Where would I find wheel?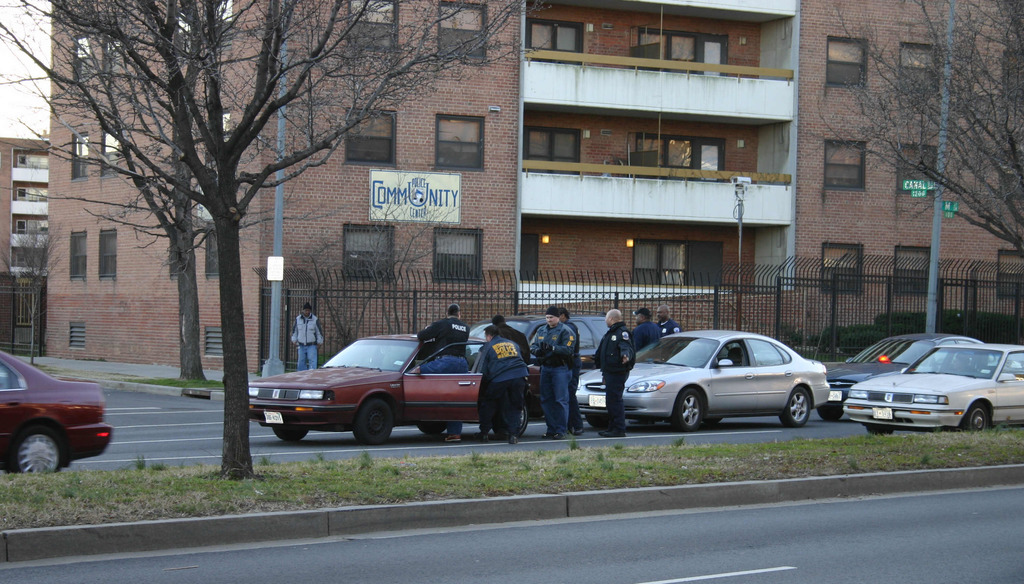
At bbox=(349, 398, 396, 446).
